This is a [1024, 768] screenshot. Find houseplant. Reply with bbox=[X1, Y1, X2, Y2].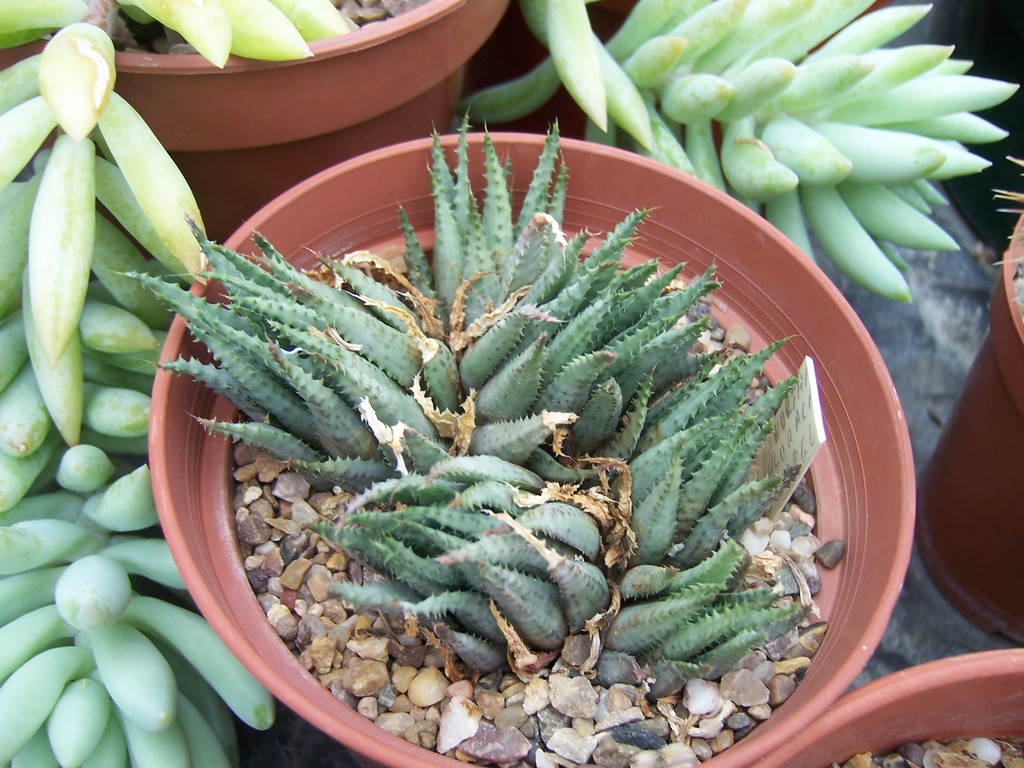
bbox=[914, 150, 1023, 645].
